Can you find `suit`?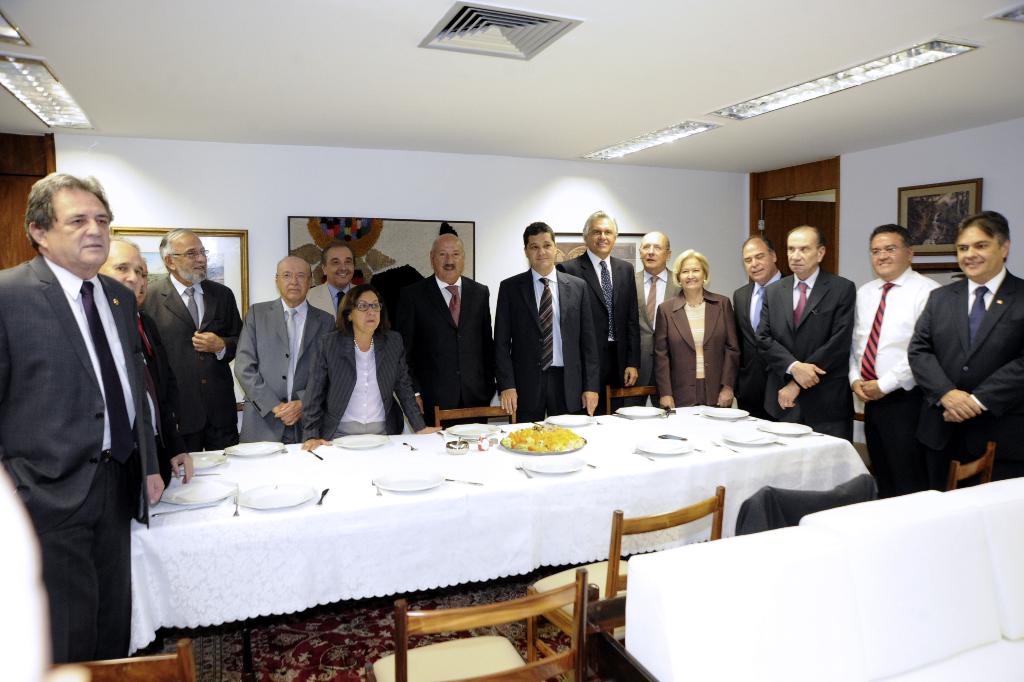
Yes, bounding box: x1=305, y1=280, x2=355, y2=317.
